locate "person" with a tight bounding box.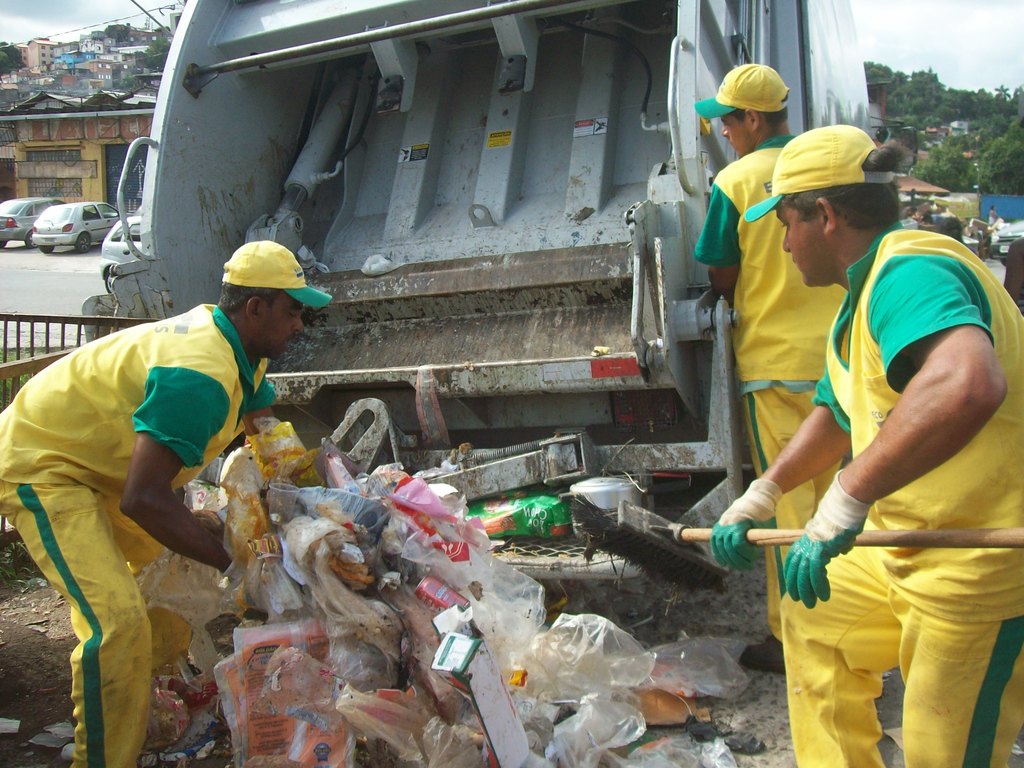
[left=687, top=56, right=848, bottom=669].
